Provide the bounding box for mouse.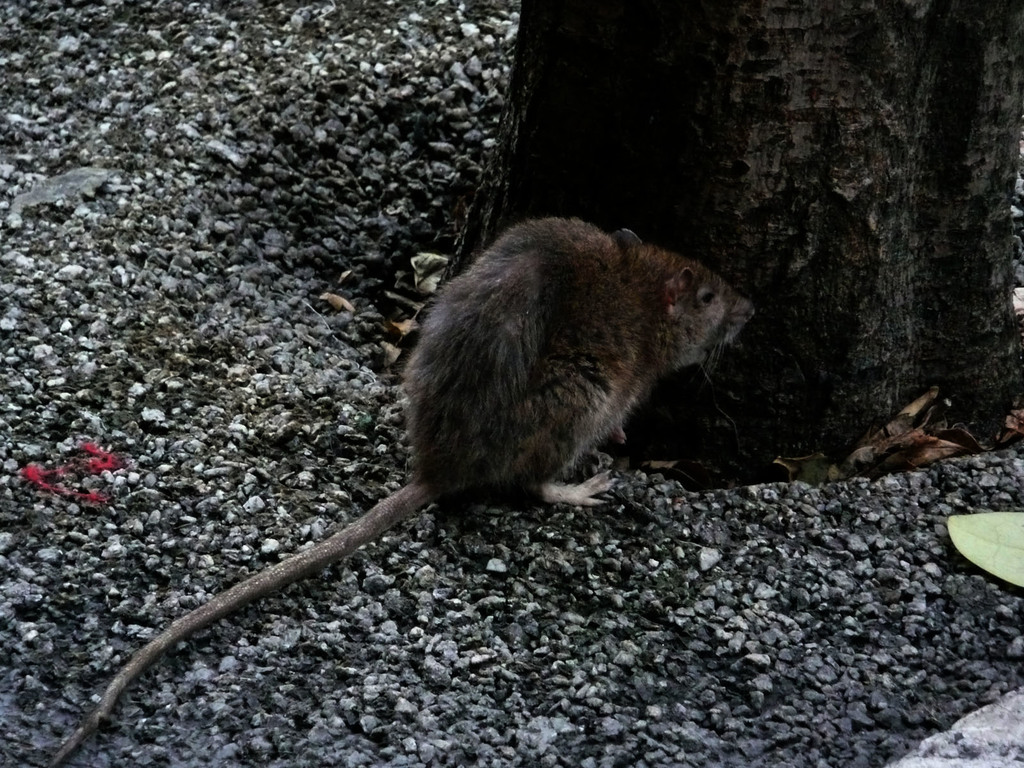
[x1=8, y1=209, x2=737, y2=710].
